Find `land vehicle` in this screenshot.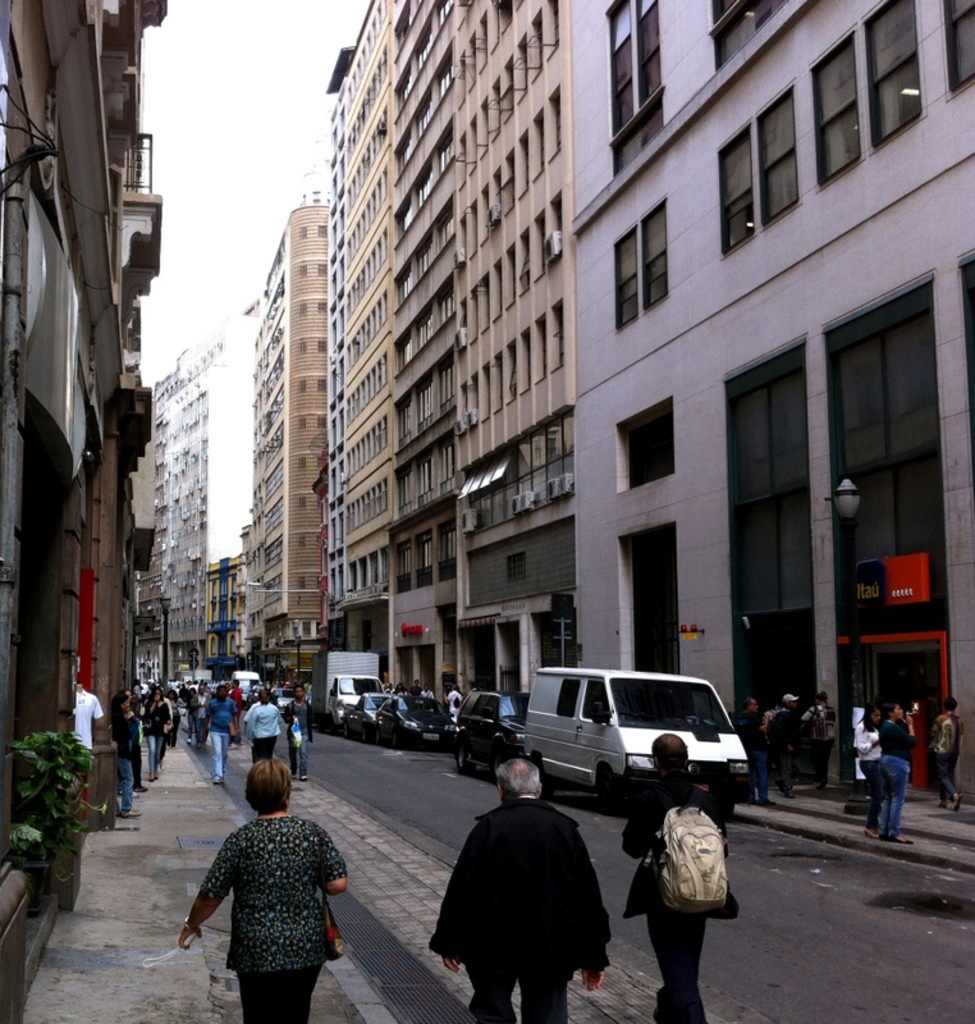
The bounding box for `land vehicle` is box(317, 650, 367, 719).
